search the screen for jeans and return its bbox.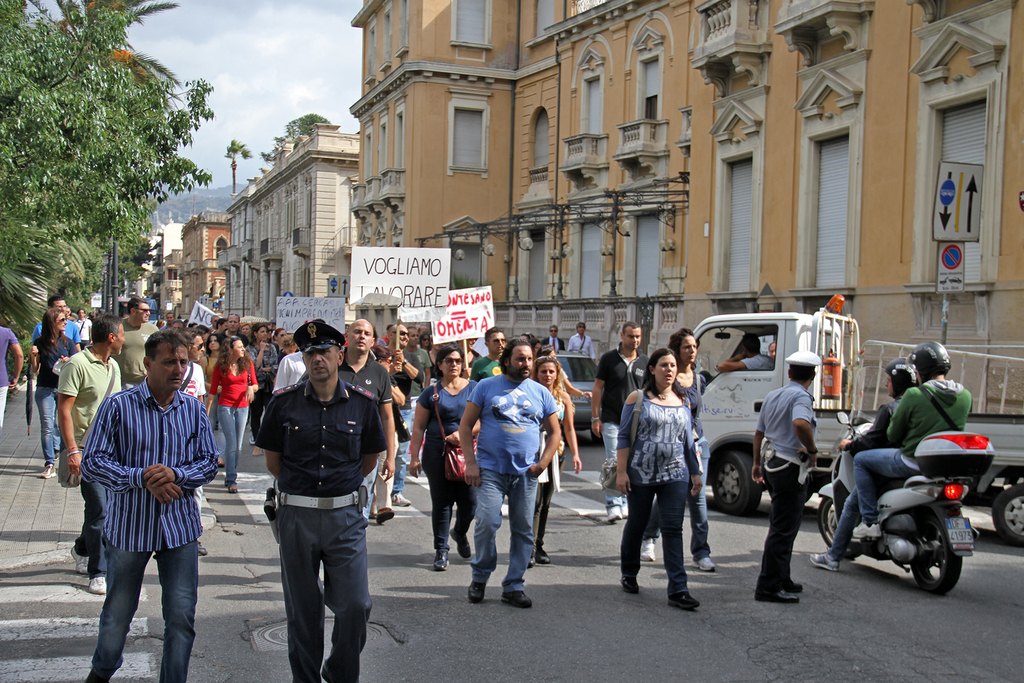
Found: (x1=602, y1=420, x2=620, y2=509).
